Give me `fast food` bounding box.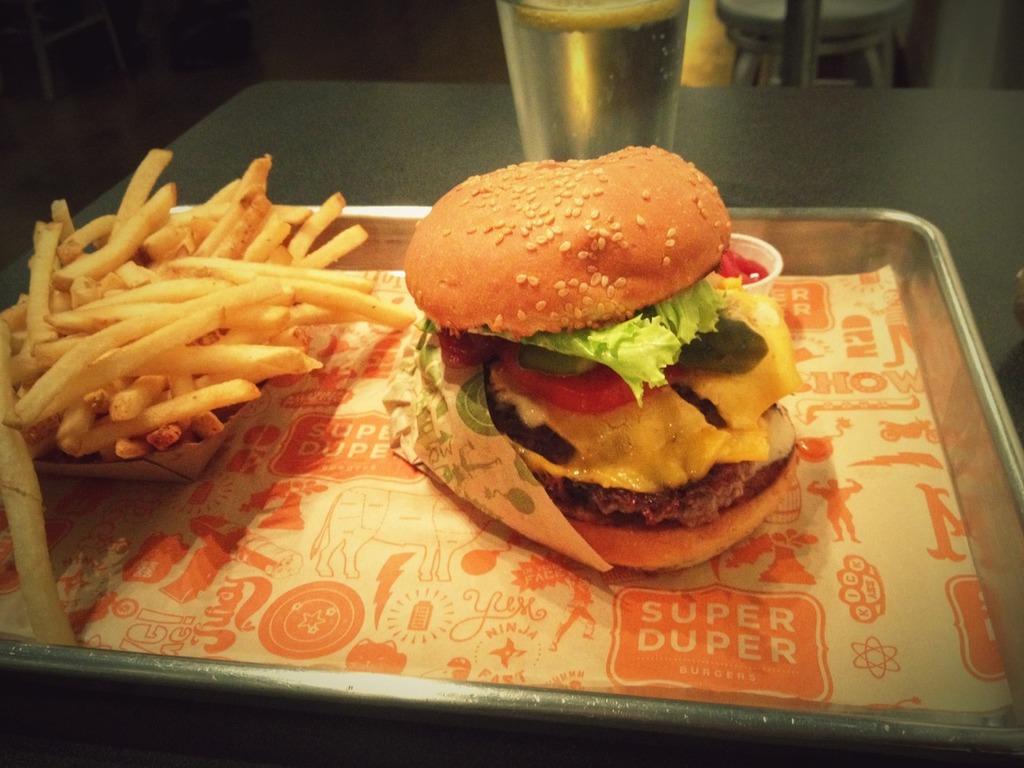
[x1=306, y1=216, x2=364, y2=268].
